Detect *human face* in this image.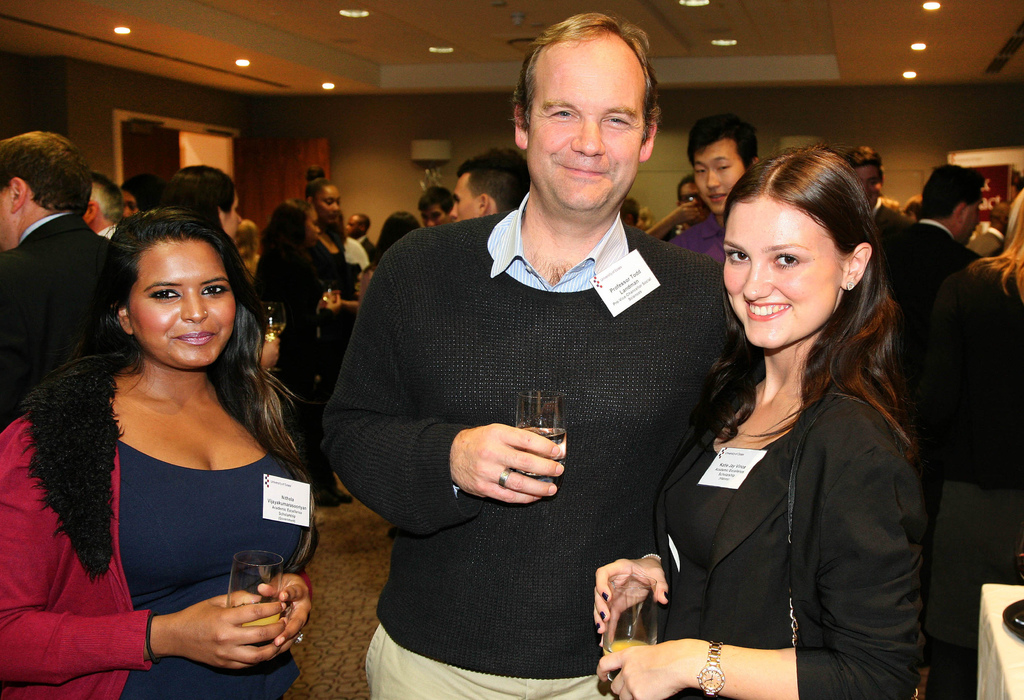
Detection: [424,209,445,227].
